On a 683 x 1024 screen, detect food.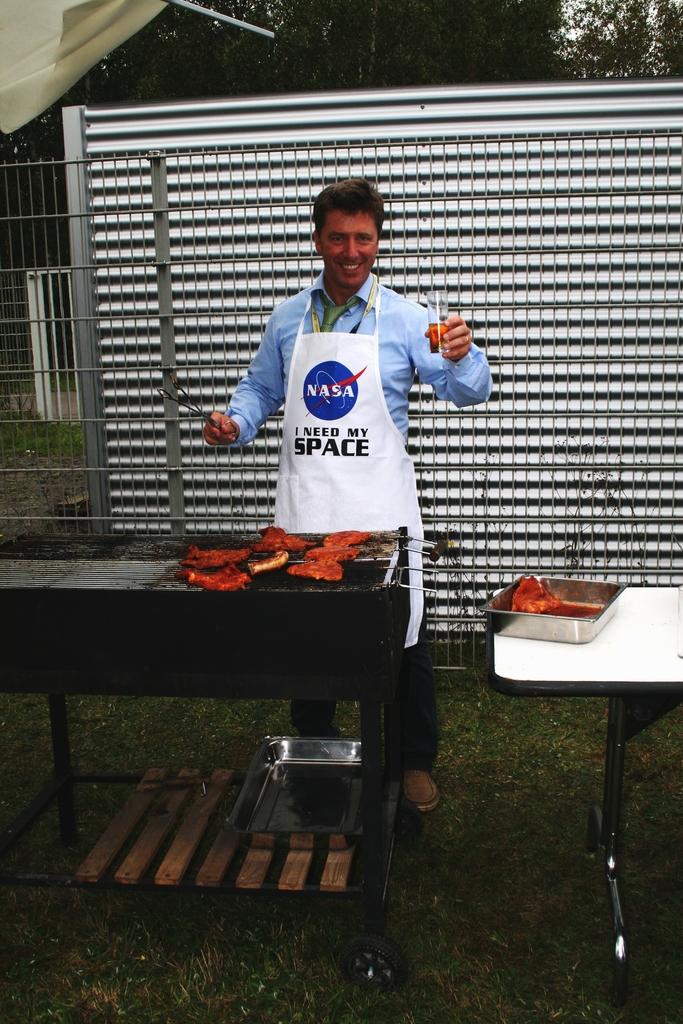
<box>320,527,373,548</box>.
